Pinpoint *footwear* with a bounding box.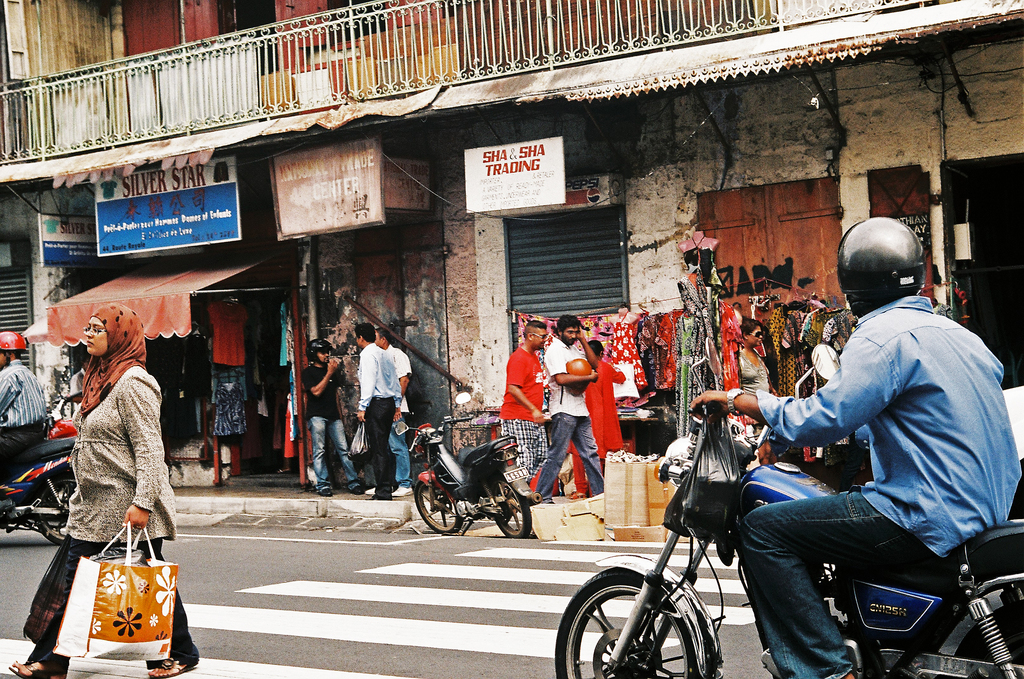
rect(351, 484, 362, 492).
